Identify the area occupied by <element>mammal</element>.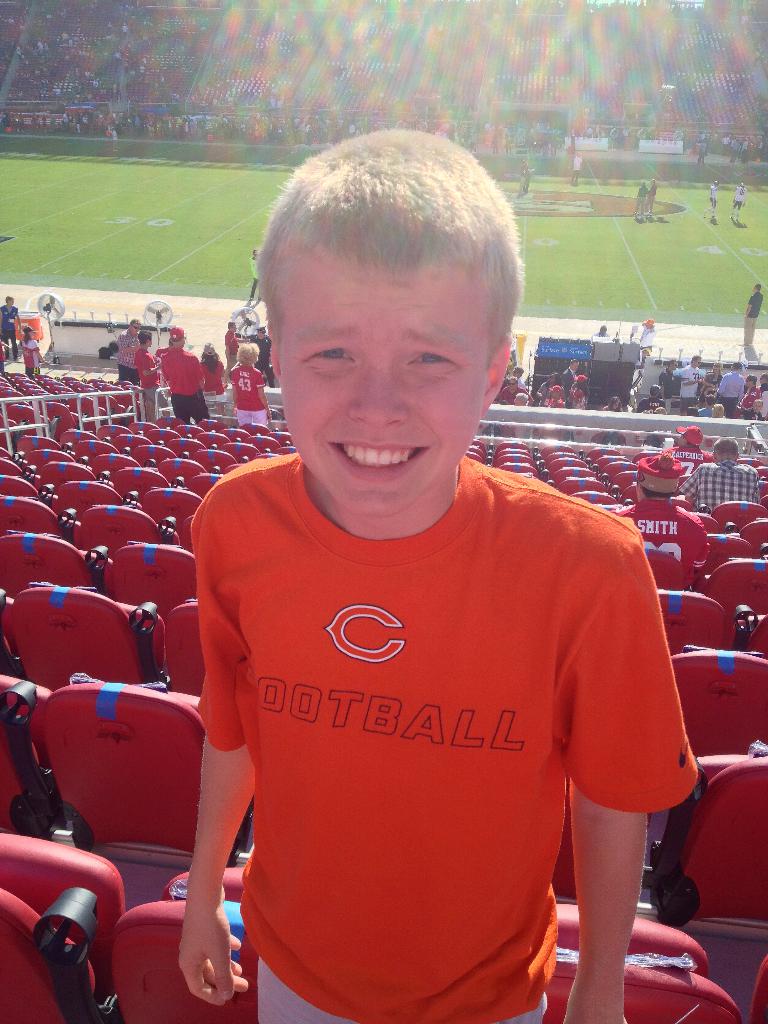
Area: (x1=18, y1=326, x2=47, y2=380).
